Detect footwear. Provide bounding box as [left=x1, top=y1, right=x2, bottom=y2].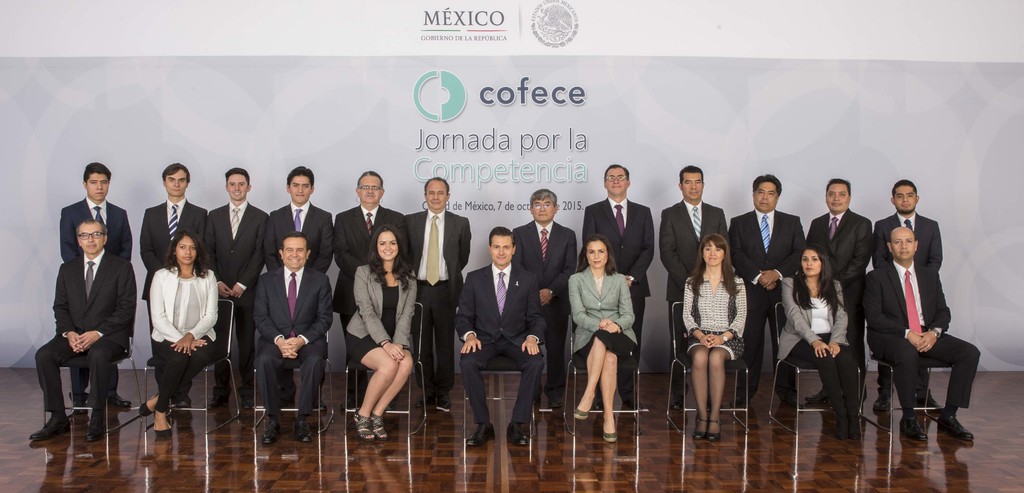
[left=108, top=392, right=136, bottom=408].
